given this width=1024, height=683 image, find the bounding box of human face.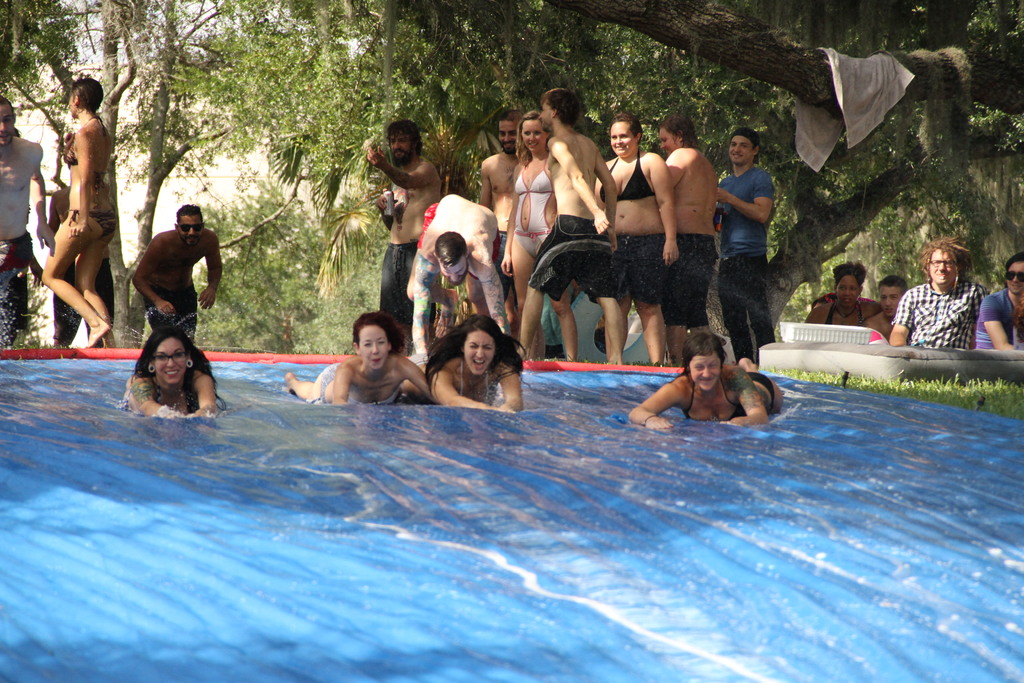
box=[498, 126, 516, 156].
